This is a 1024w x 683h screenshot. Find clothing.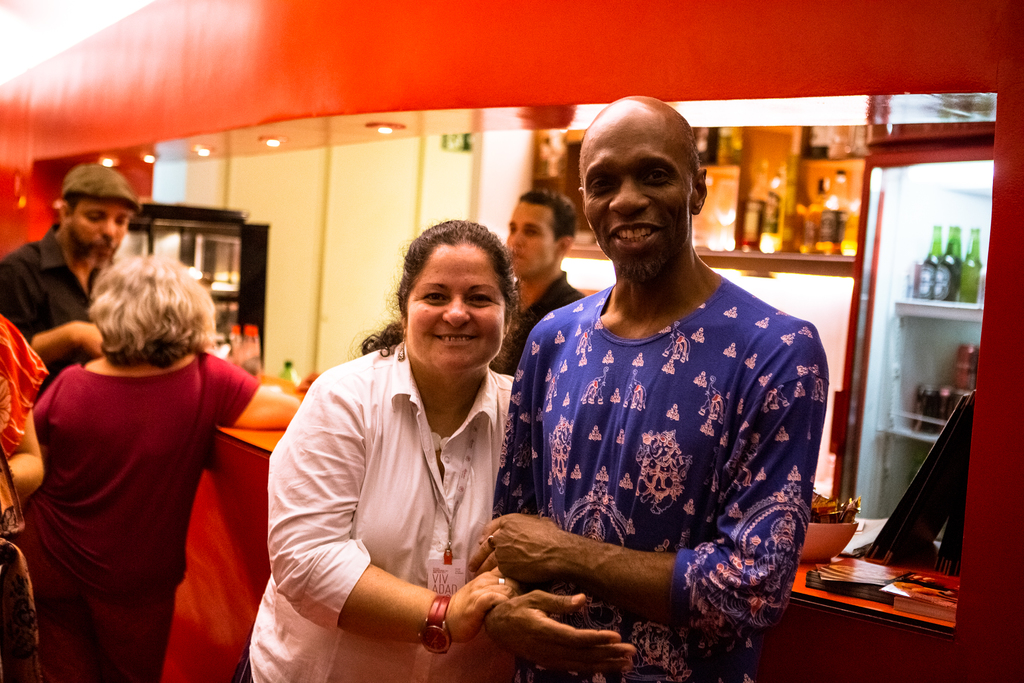
Bounding box: {"left": 10, "top": 344, "right": 259, "bottom": 682}.
